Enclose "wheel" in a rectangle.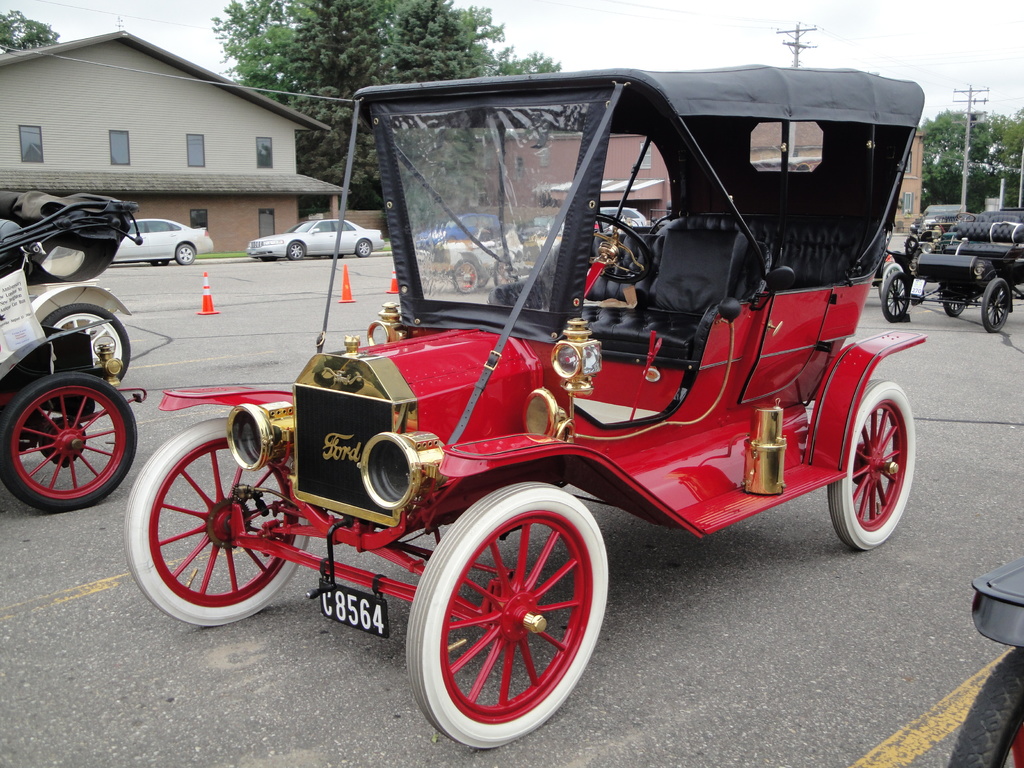
left=40, top=301, right=130, bottom=383.
